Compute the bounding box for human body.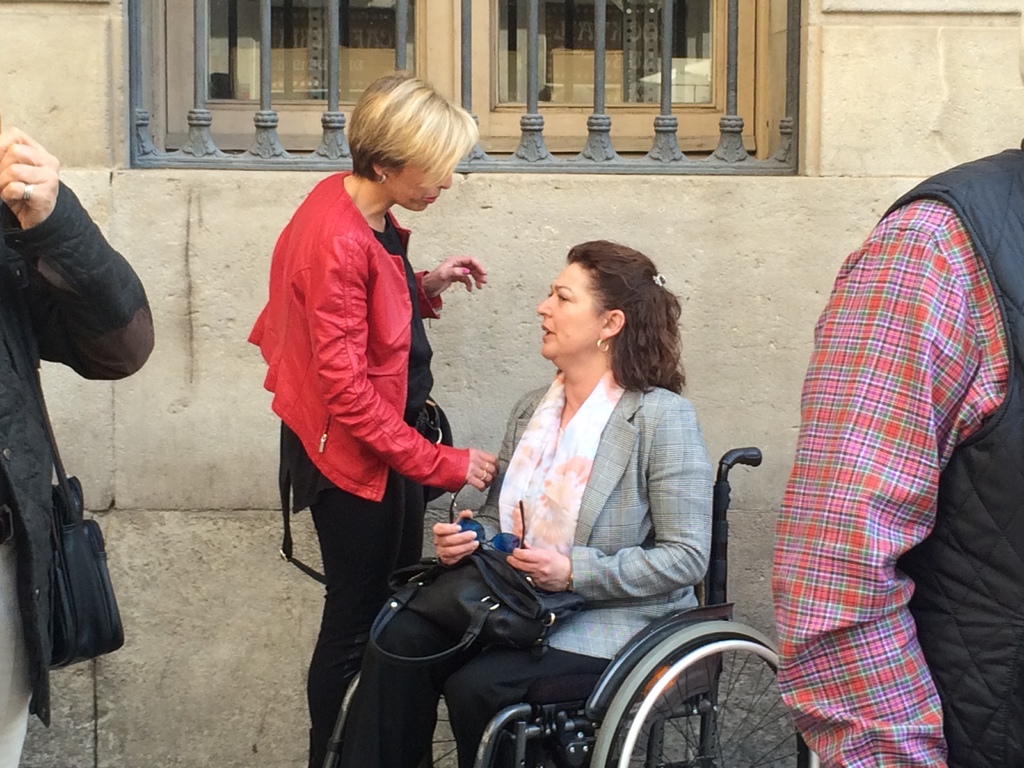
321 364 714 767.
